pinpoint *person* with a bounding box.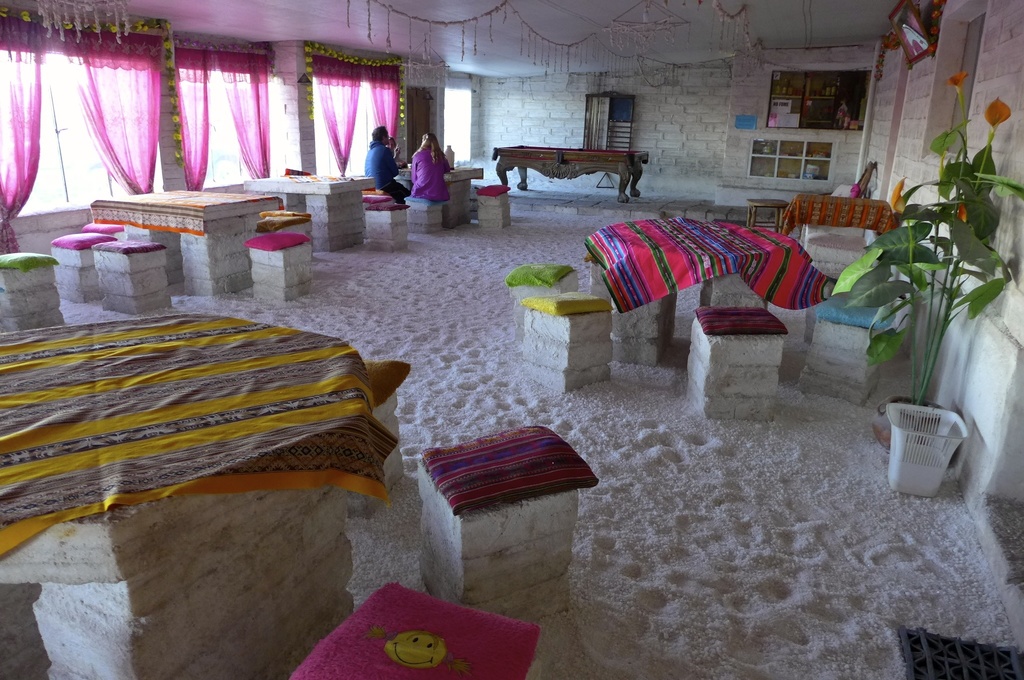
<box>407,131,454,198</box>.
